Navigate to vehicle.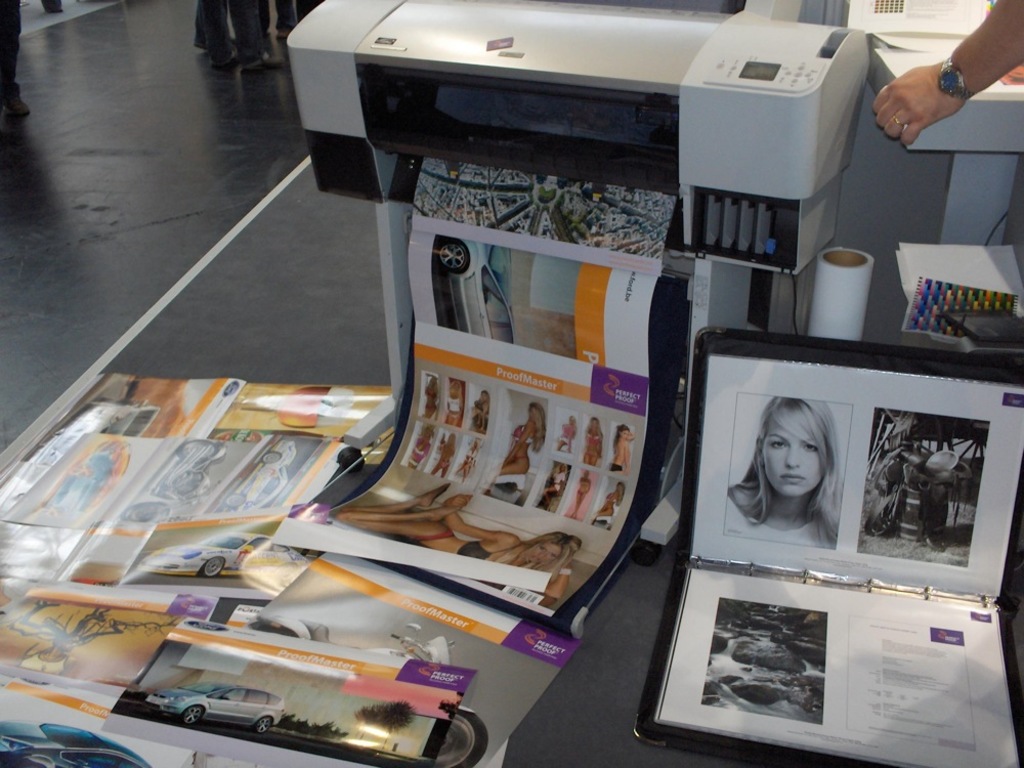
Navigation target: pyautogui.locateOnScreen(228, 436, 304, 518).
